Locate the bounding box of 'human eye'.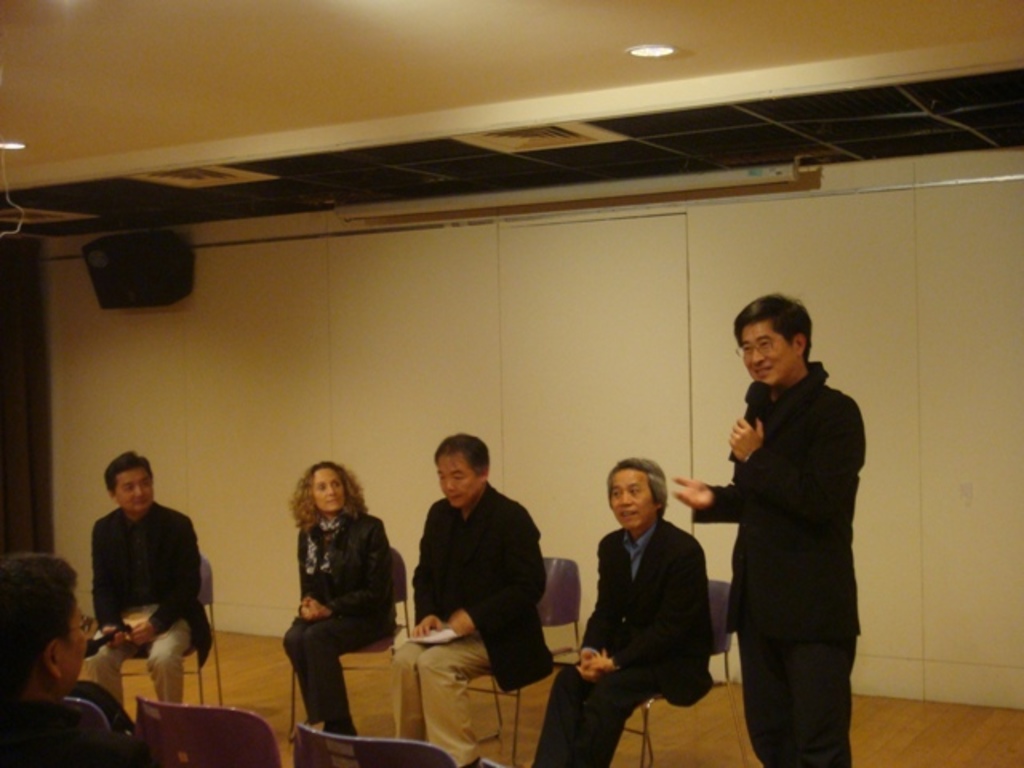
Bounding box: 755 339 770 350.
